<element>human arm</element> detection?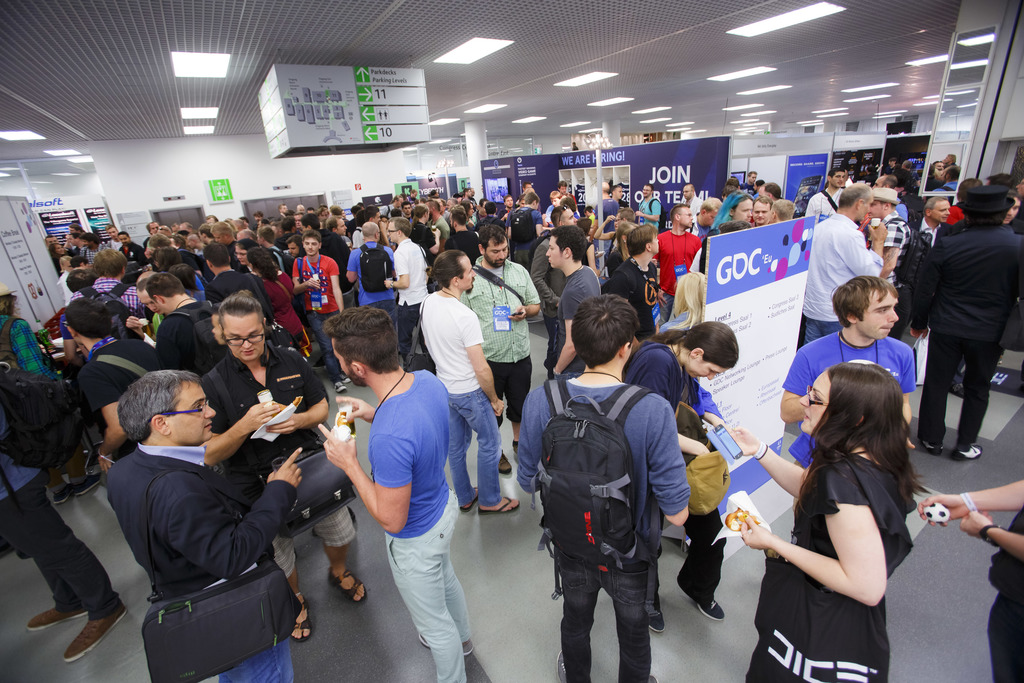
(x1=648, y1=404, x2=691, y2=528)
